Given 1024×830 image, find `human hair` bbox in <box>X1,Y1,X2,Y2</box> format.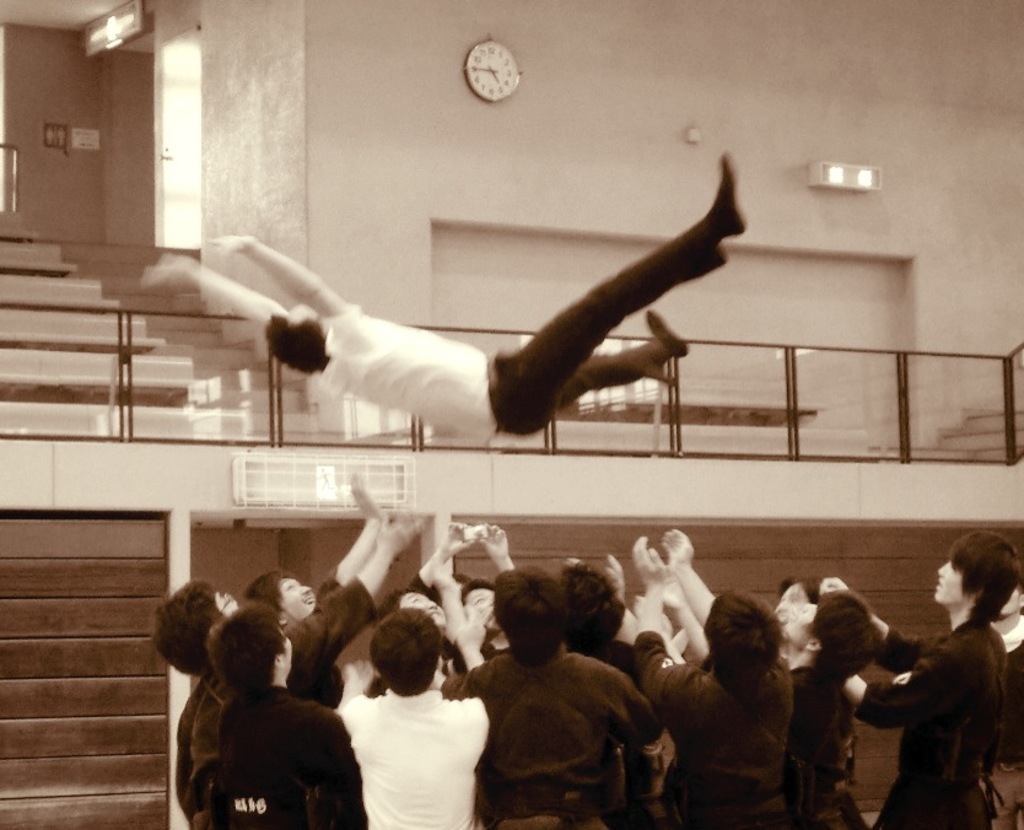
<box>460,575,497,605</box>.
